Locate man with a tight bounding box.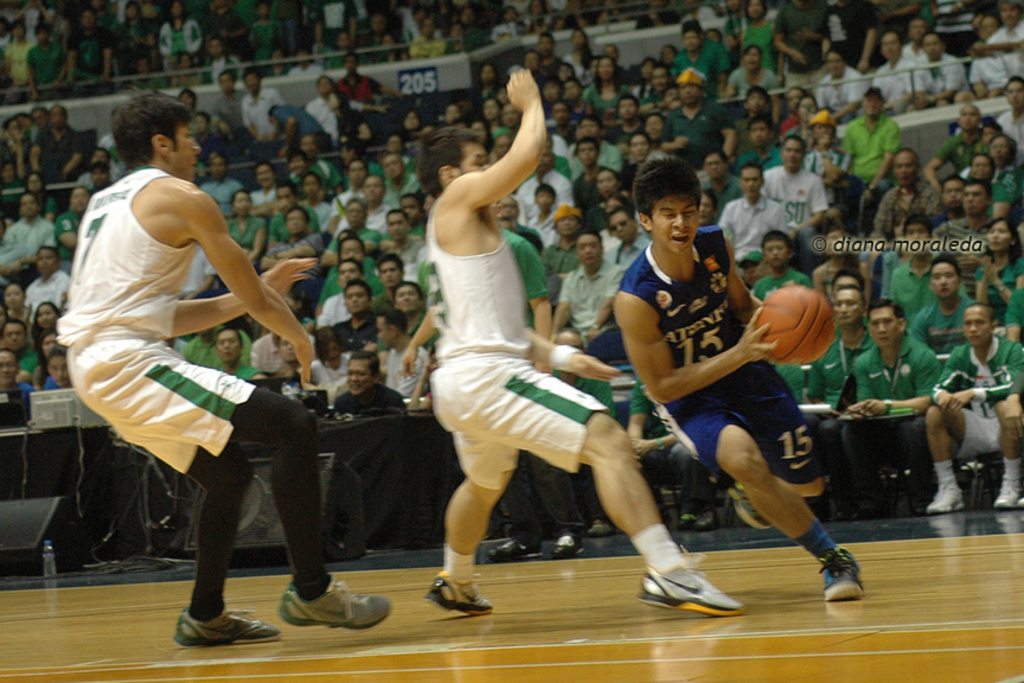
bbox=(555, 234, 614, 350).
